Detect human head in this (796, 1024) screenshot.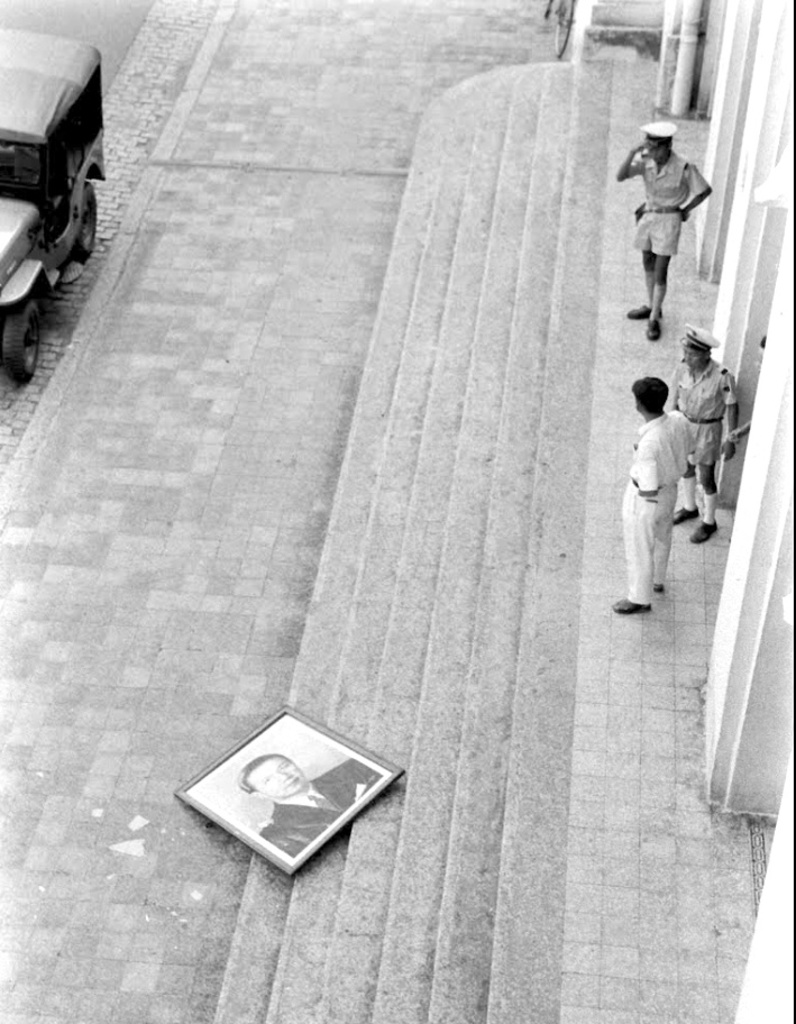
Detection: 639,119,677,162.
